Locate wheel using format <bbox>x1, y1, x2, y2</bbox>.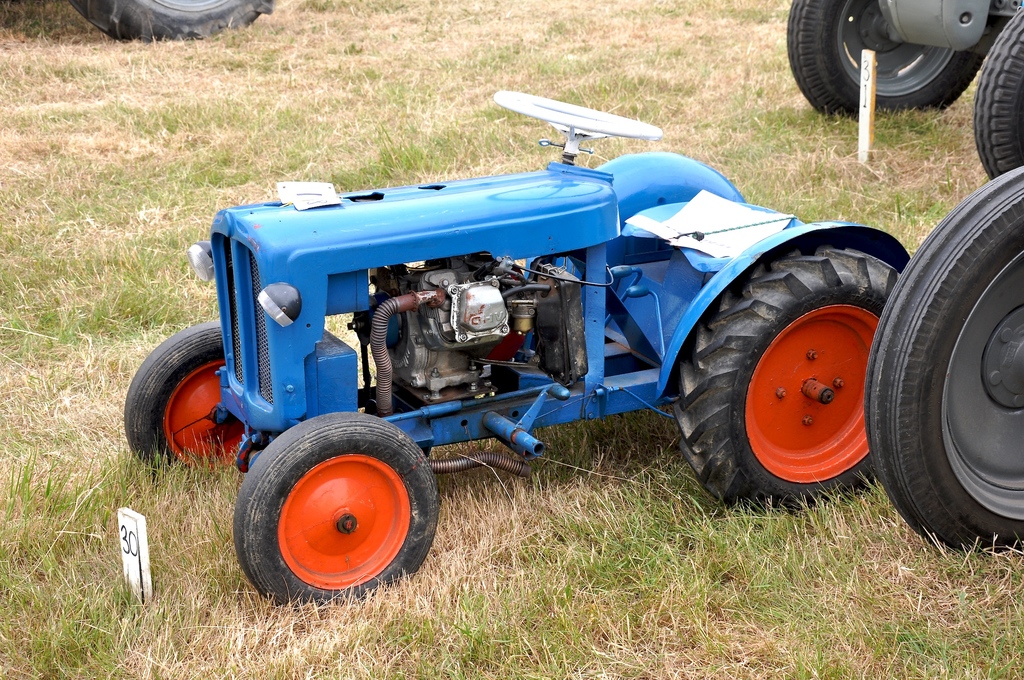
<bbox>669, 249, 912, 514</bbox>.
